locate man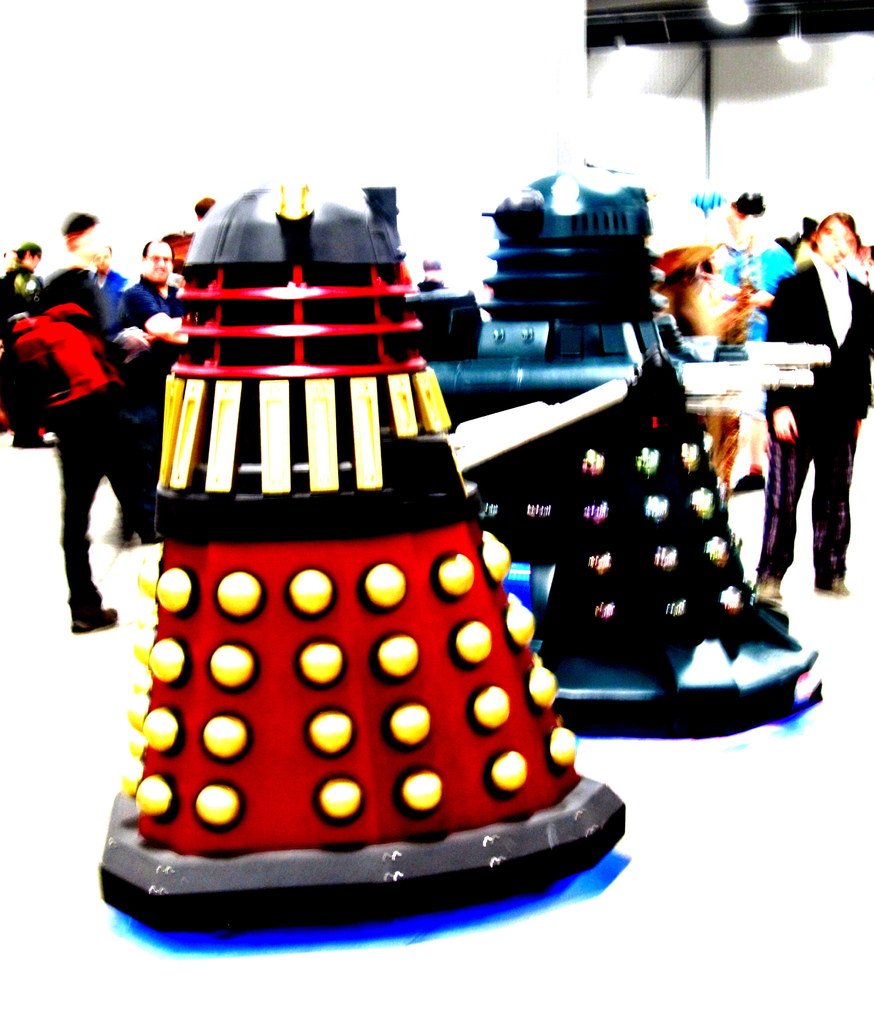
x1=753, y1=216, x2=873, y2=607
